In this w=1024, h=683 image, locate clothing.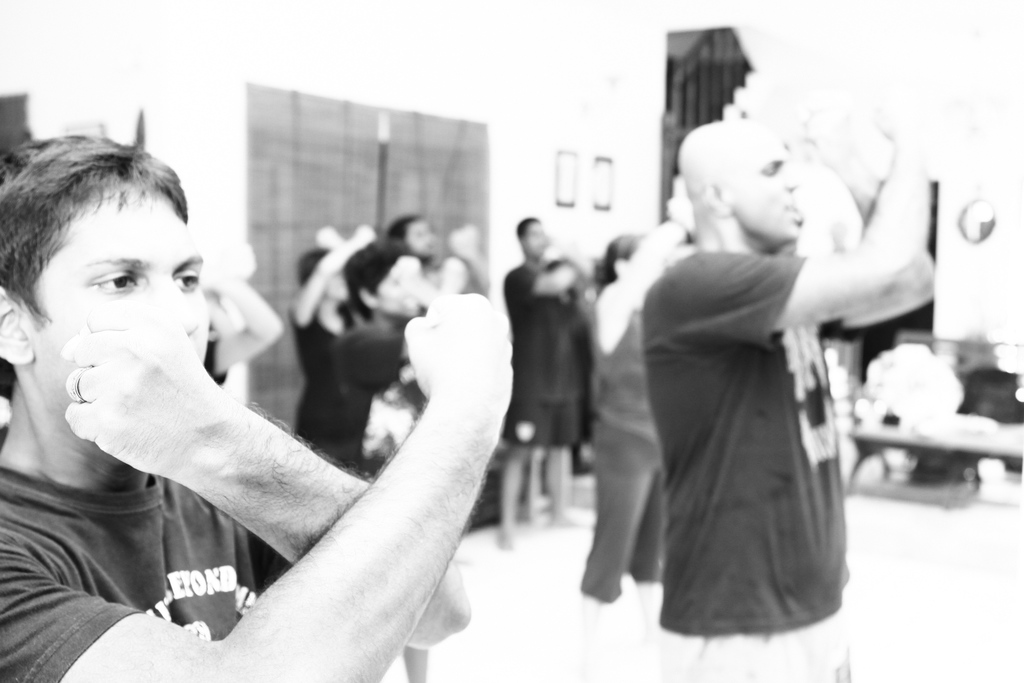
Bounding box: Rect(332, 320, 429, 477).
